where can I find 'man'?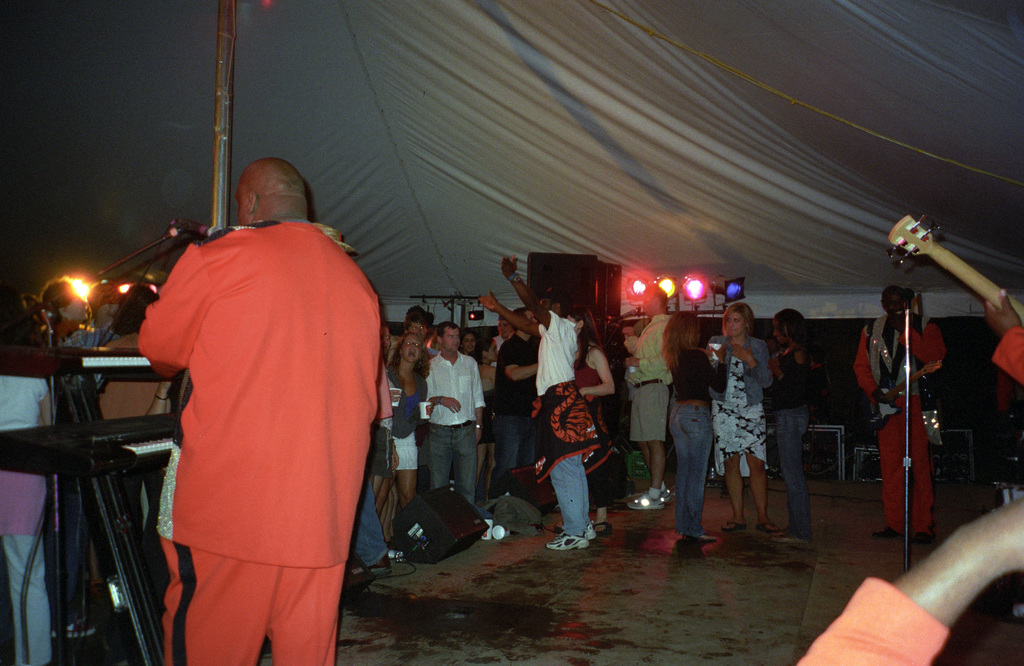
You can find it at box(852, 286, 947, 544).
